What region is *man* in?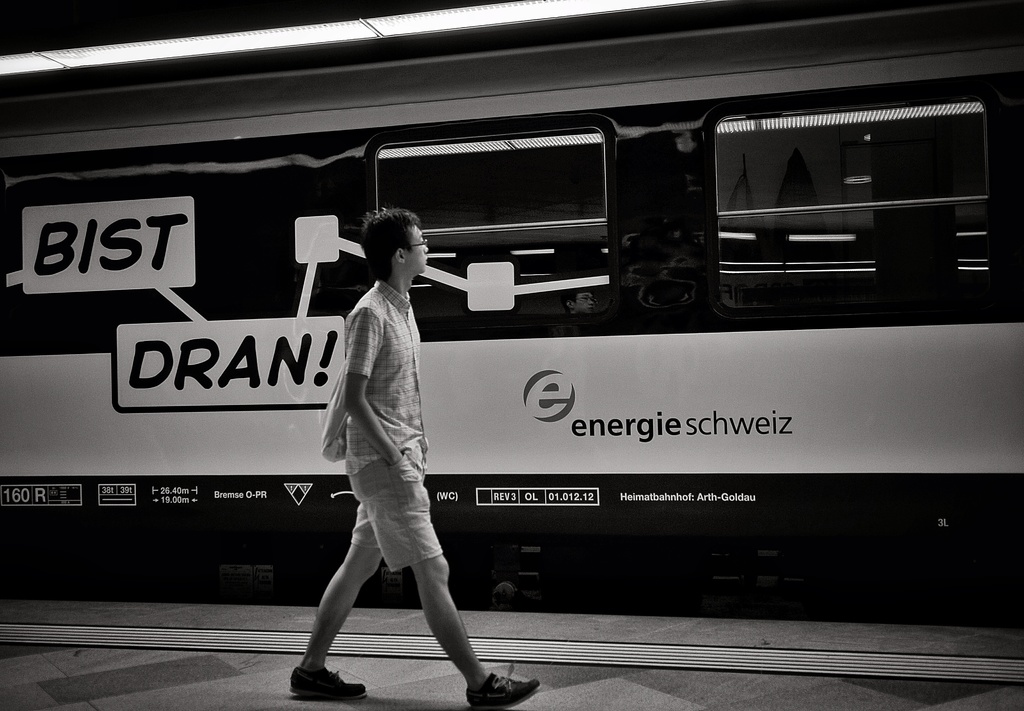
[290,208,540,710].
